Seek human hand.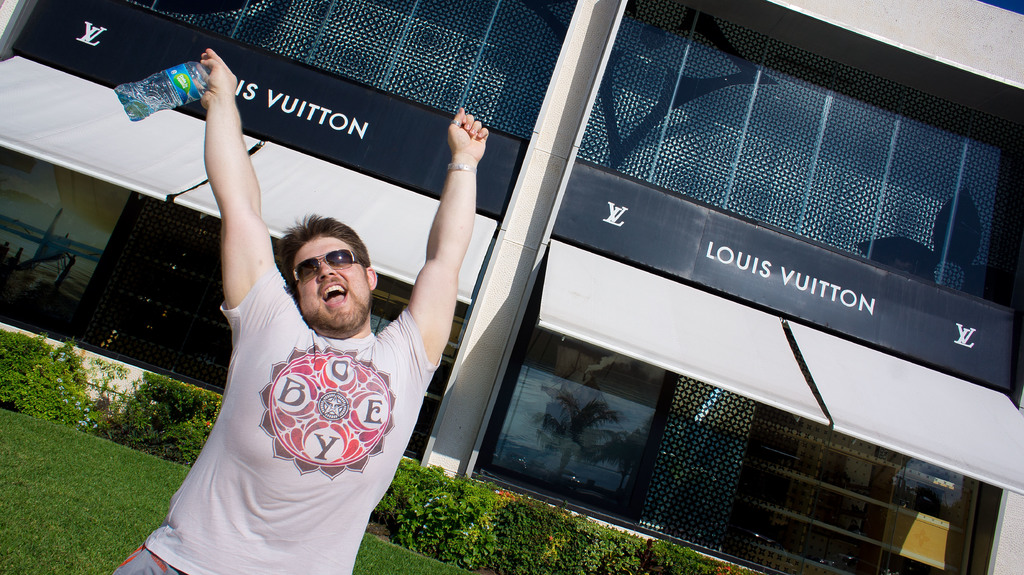
x1=191 y1=47 x2=237 y2=110.
